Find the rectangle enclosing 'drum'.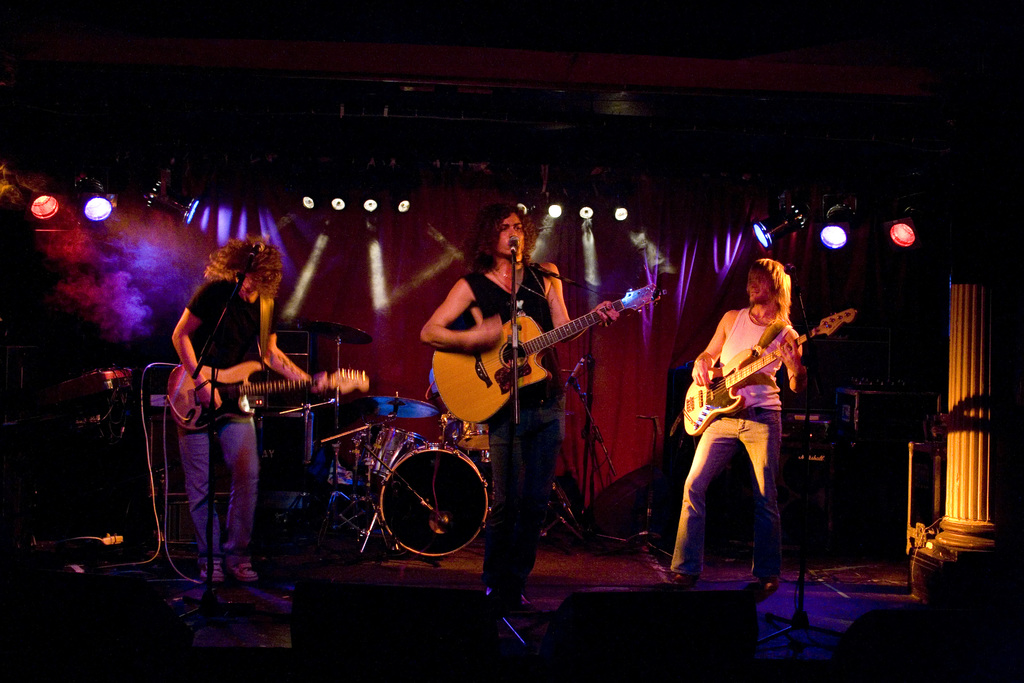
detection(374, 427, 424, 480).
